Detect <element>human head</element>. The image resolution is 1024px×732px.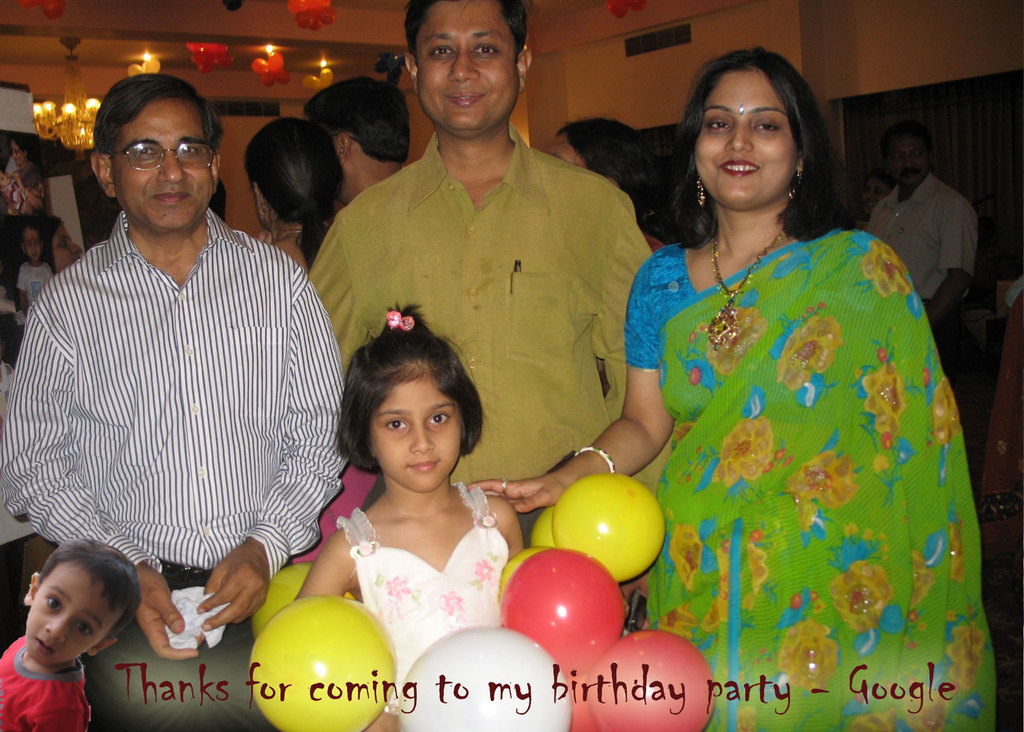
region(84, 72, 225, 234).
